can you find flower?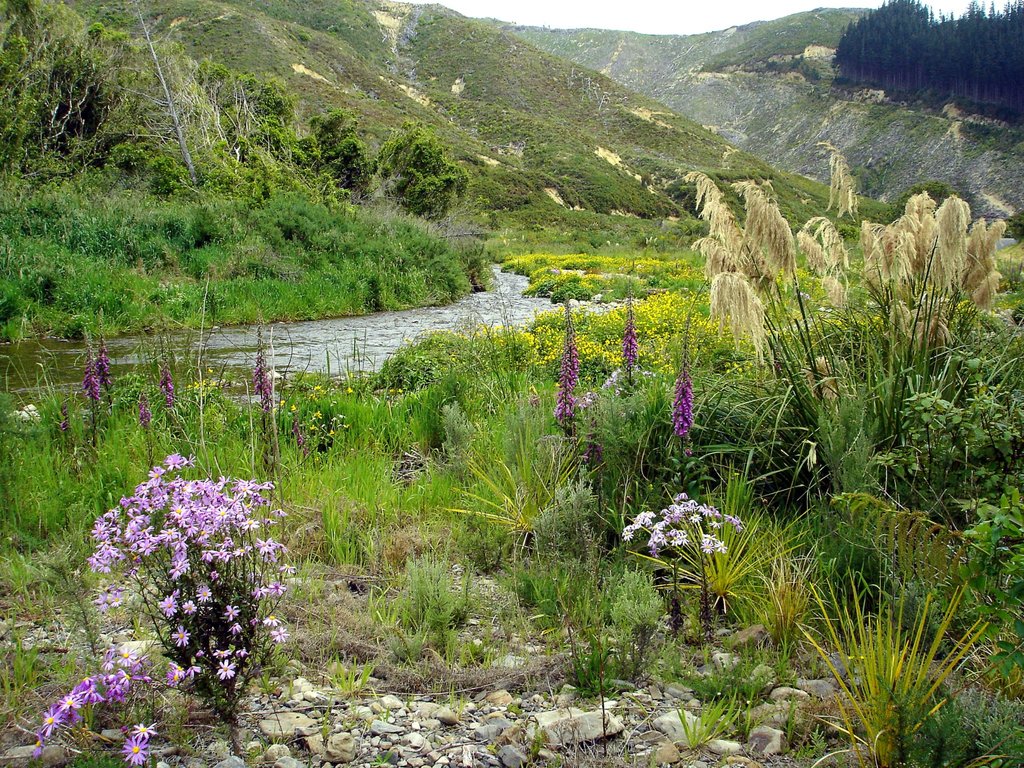
Yes, bounding box: (125,723,163,740).
